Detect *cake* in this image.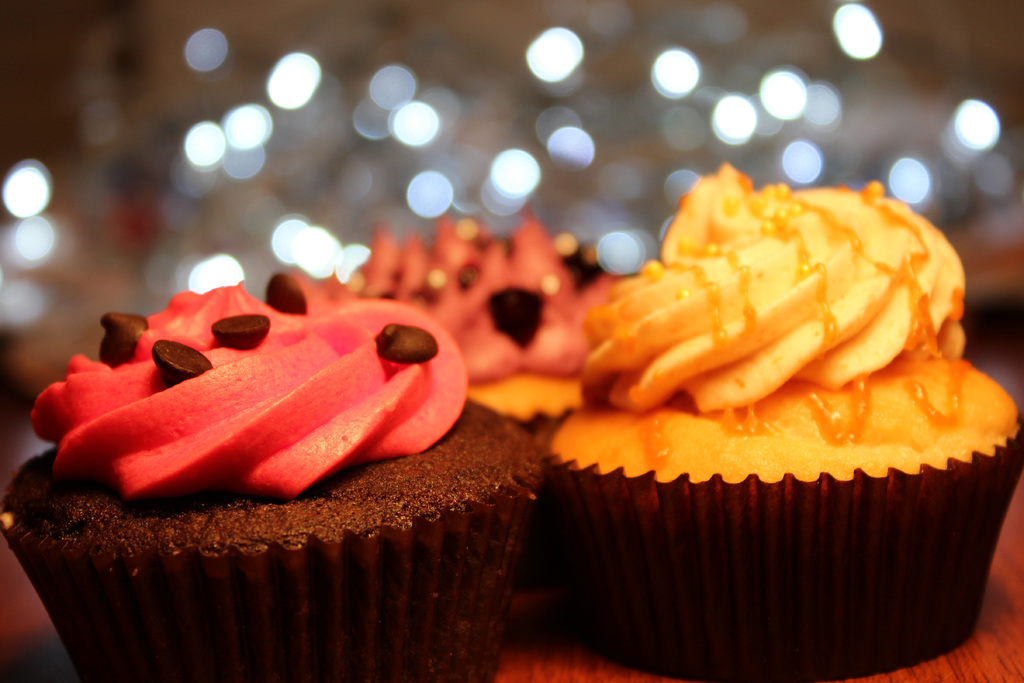
Detection: BBox(0, 277, 548, 682).
